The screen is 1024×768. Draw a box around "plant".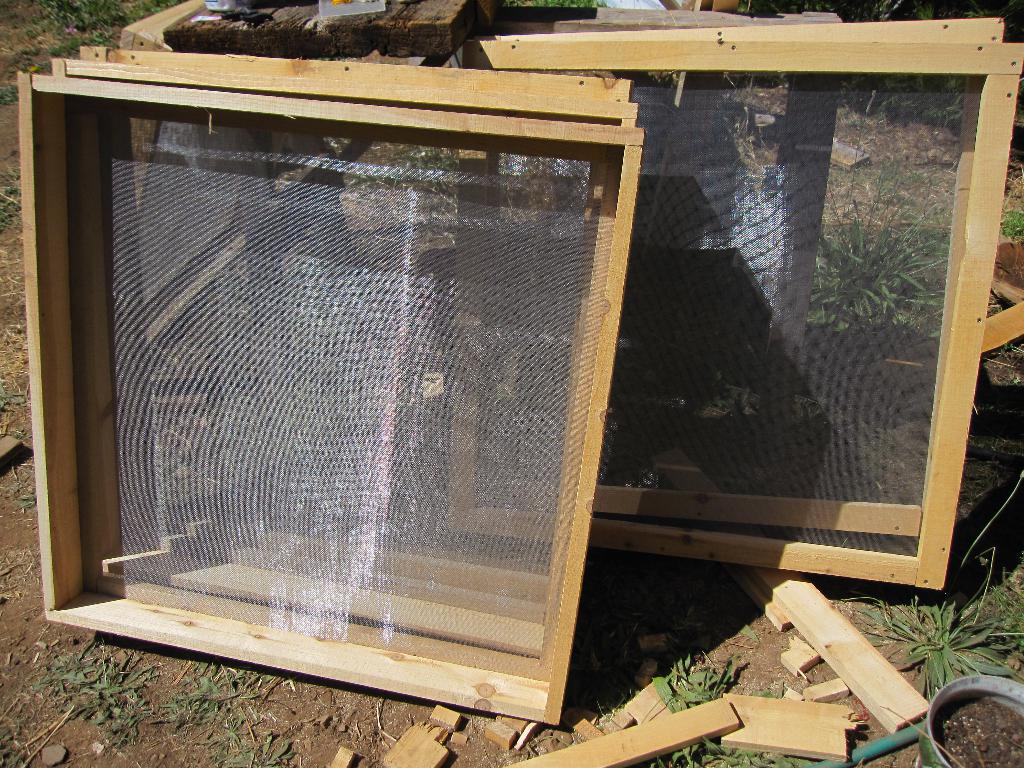
pyautogui.locateOnScreen(842, 588, 1023, 718).
